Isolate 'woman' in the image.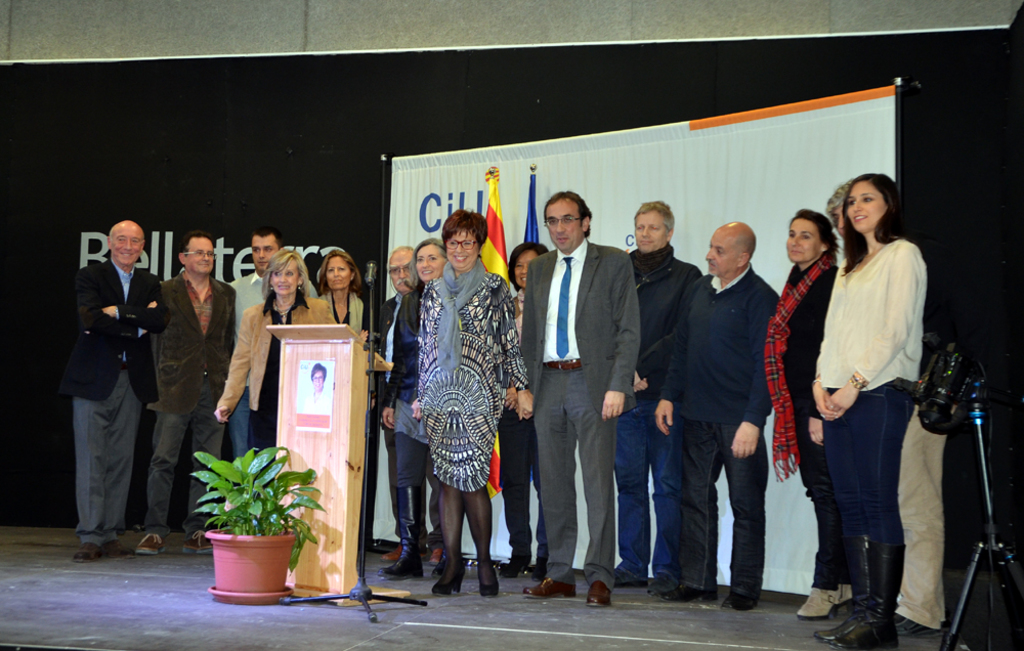
Isolated region: 315/247/367/338.
